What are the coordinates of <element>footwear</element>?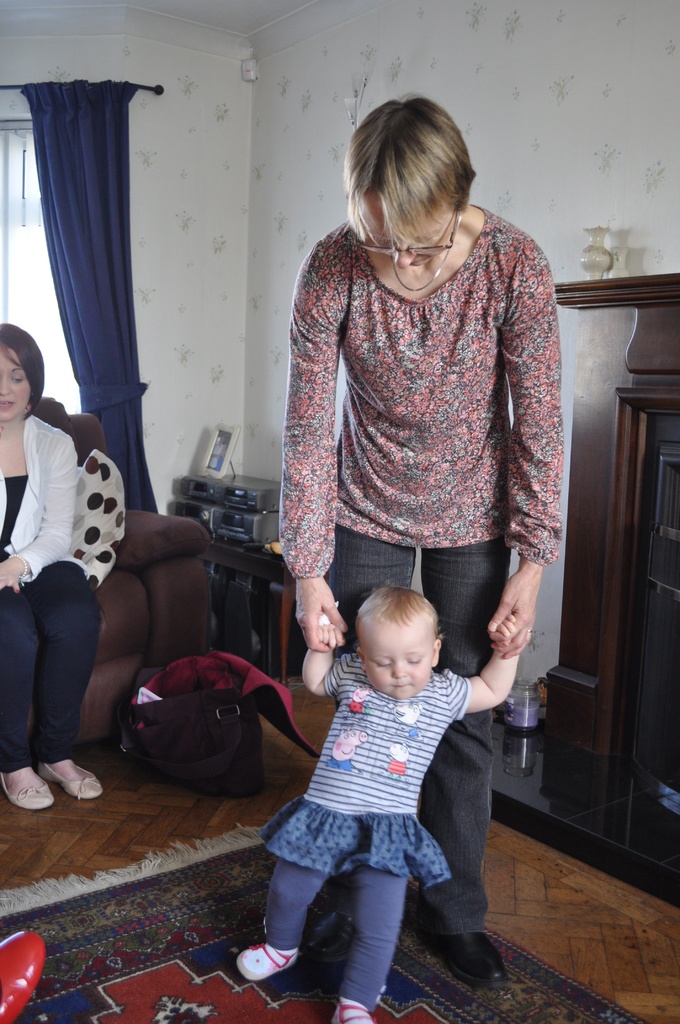
l=232, t=940, r=300, b=976.
